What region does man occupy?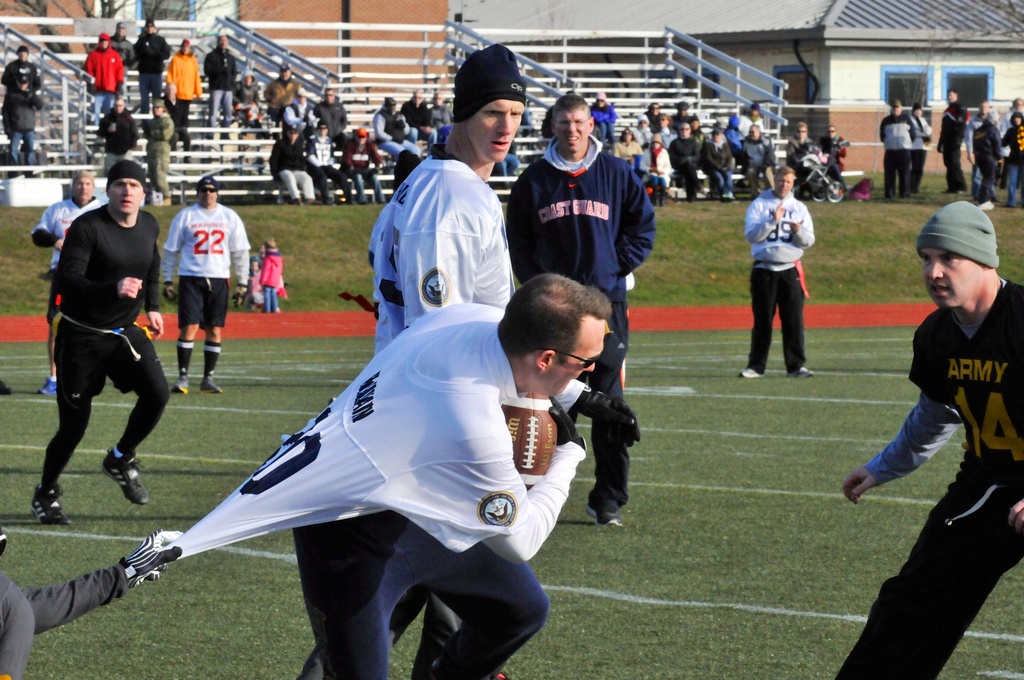
612:121:642:164.
